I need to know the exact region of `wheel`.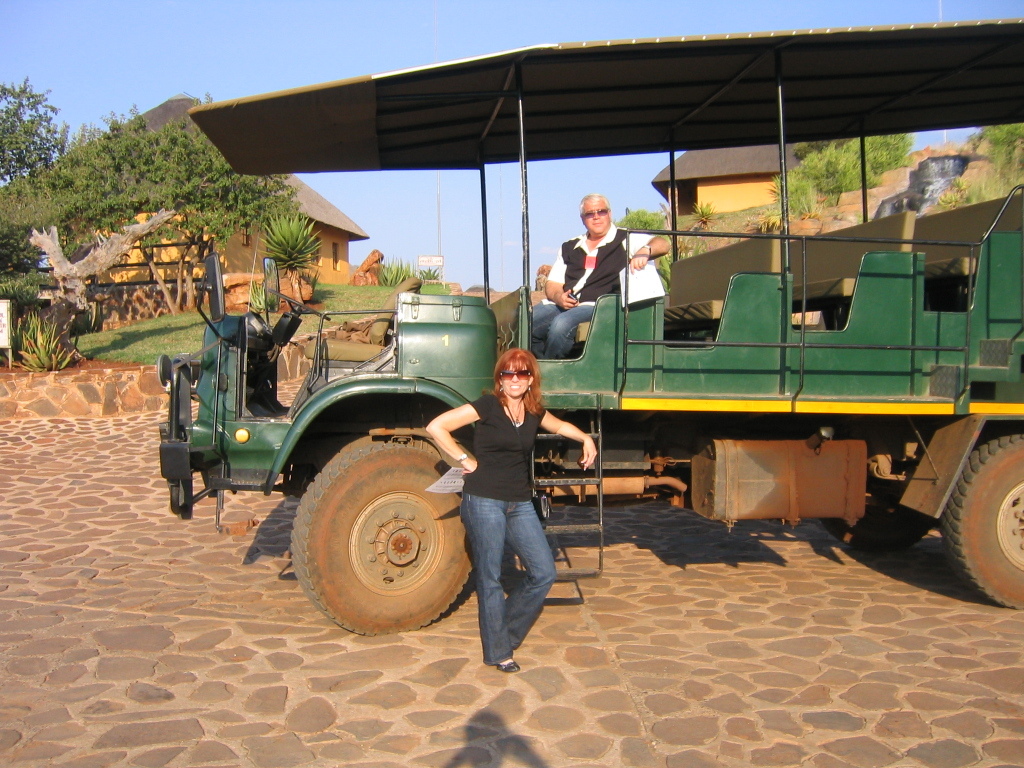
Region: {"x1": 270, "y1": 441, "x2": 467, "y2": 626}.
